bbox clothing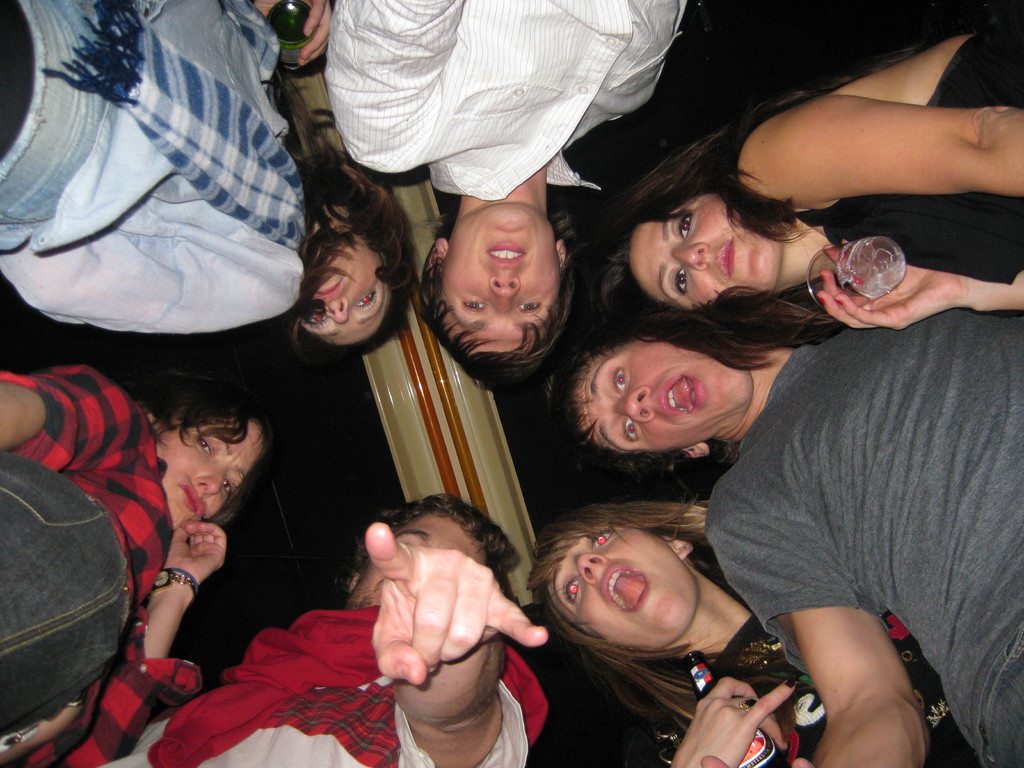
[0, 359, 214, 767]
